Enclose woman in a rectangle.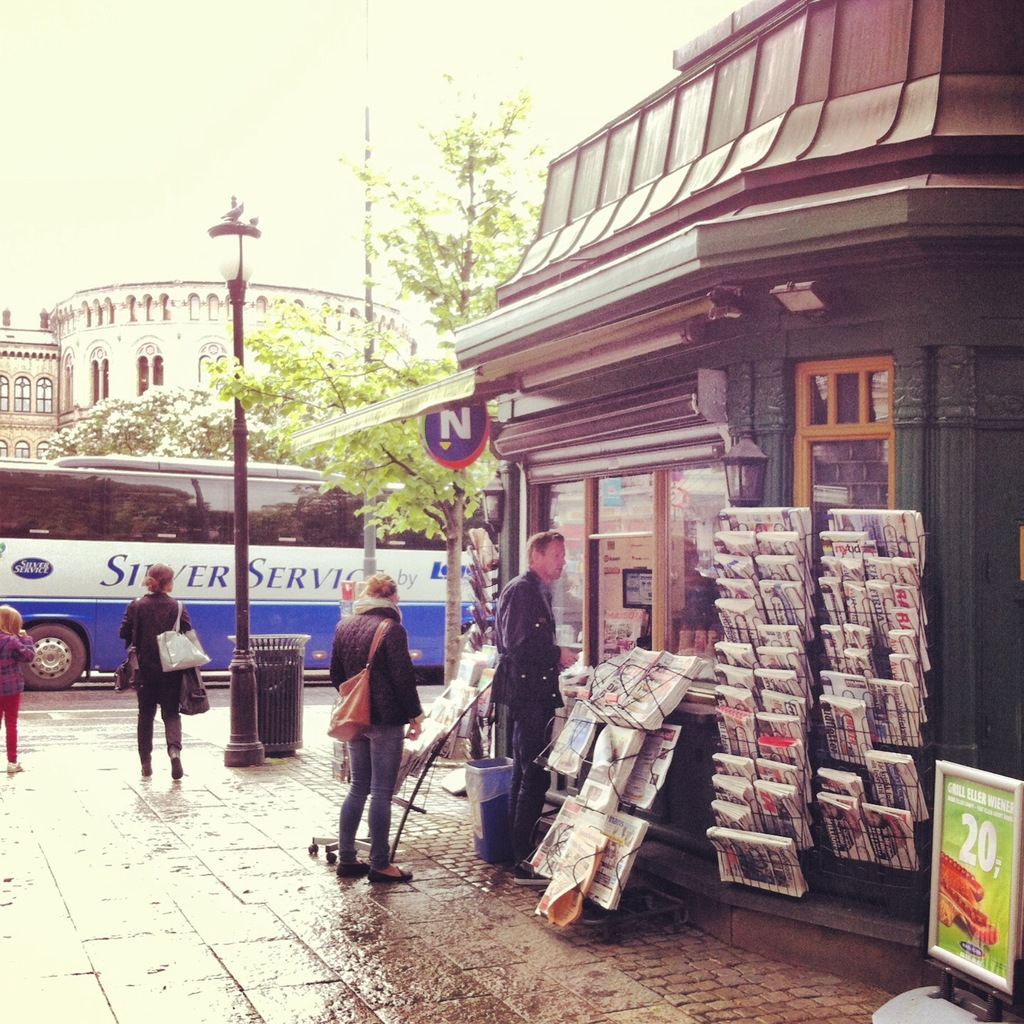
left=127, top=560, right=206, bottom=772.
